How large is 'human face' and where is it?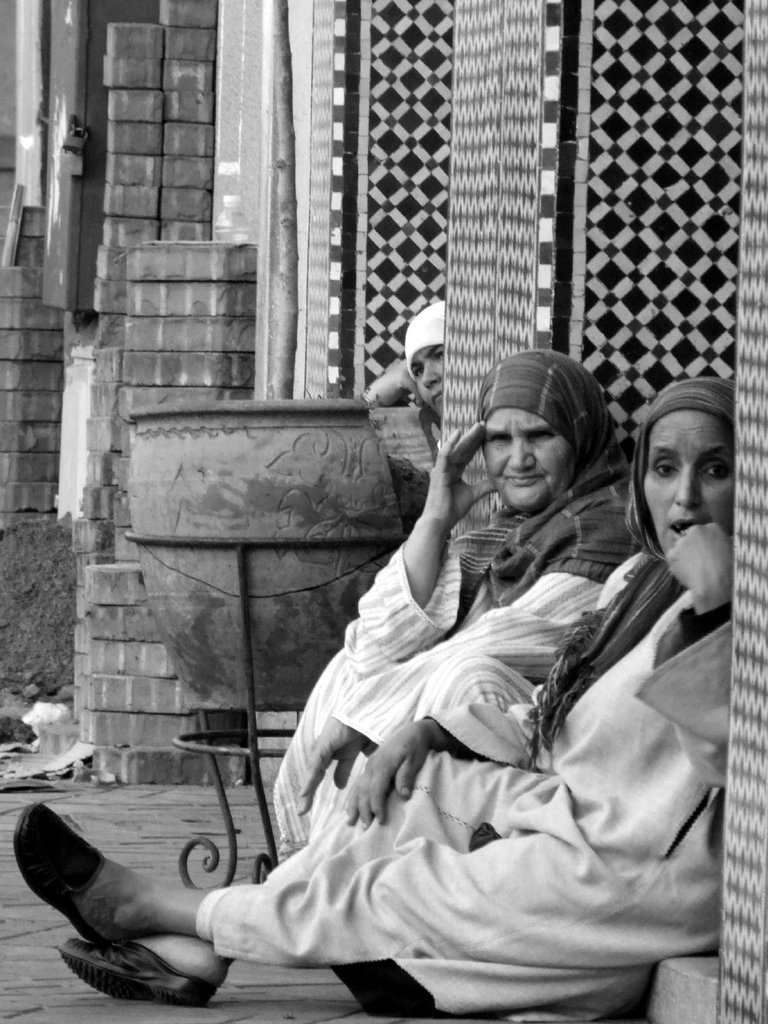
Bounding box: [487, 409, 573, 514].
